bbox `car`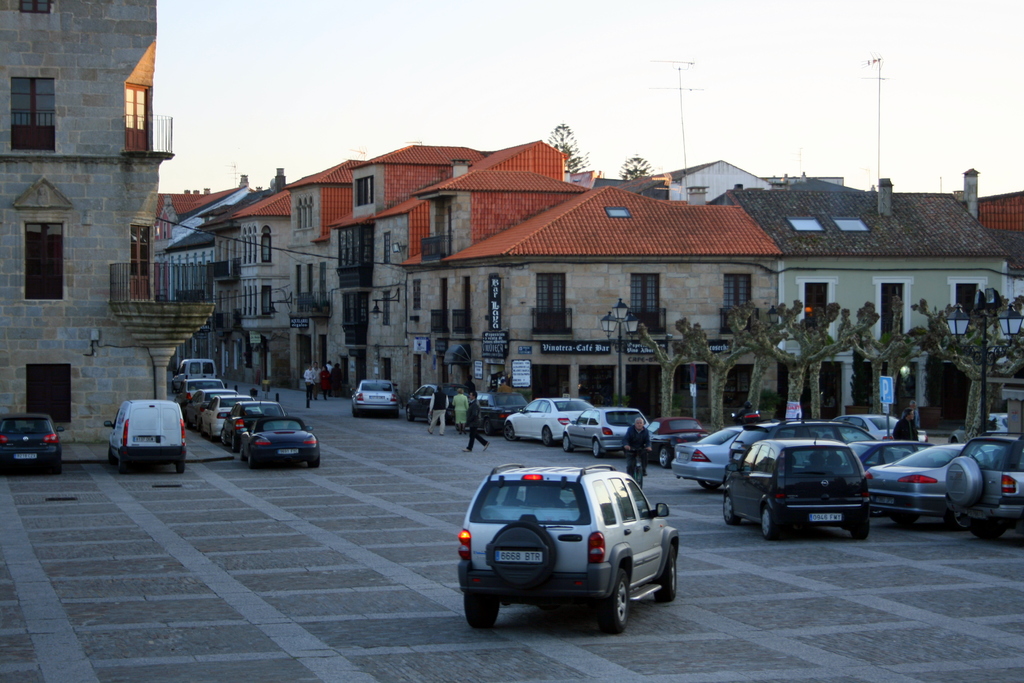
(left=241, top=414, right=323, bottom=470)
